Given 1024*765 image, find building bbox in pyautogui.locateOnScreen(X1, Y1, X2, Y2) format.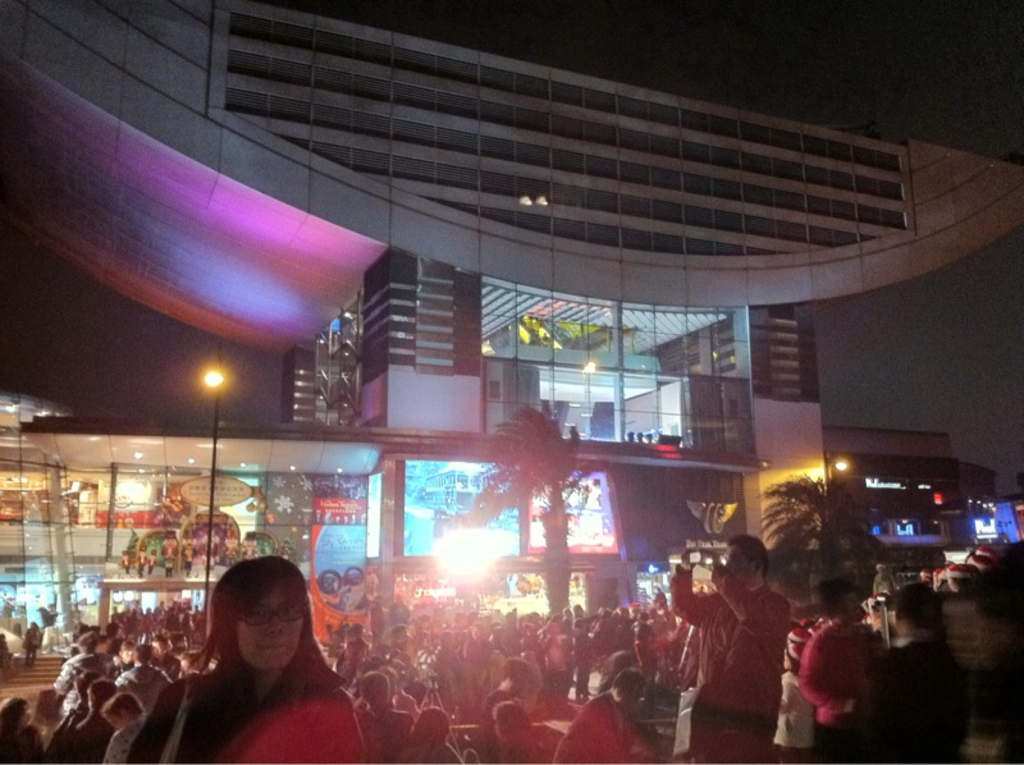
pyautogui.locateOnScreen(0, 0, 1023, 688).
